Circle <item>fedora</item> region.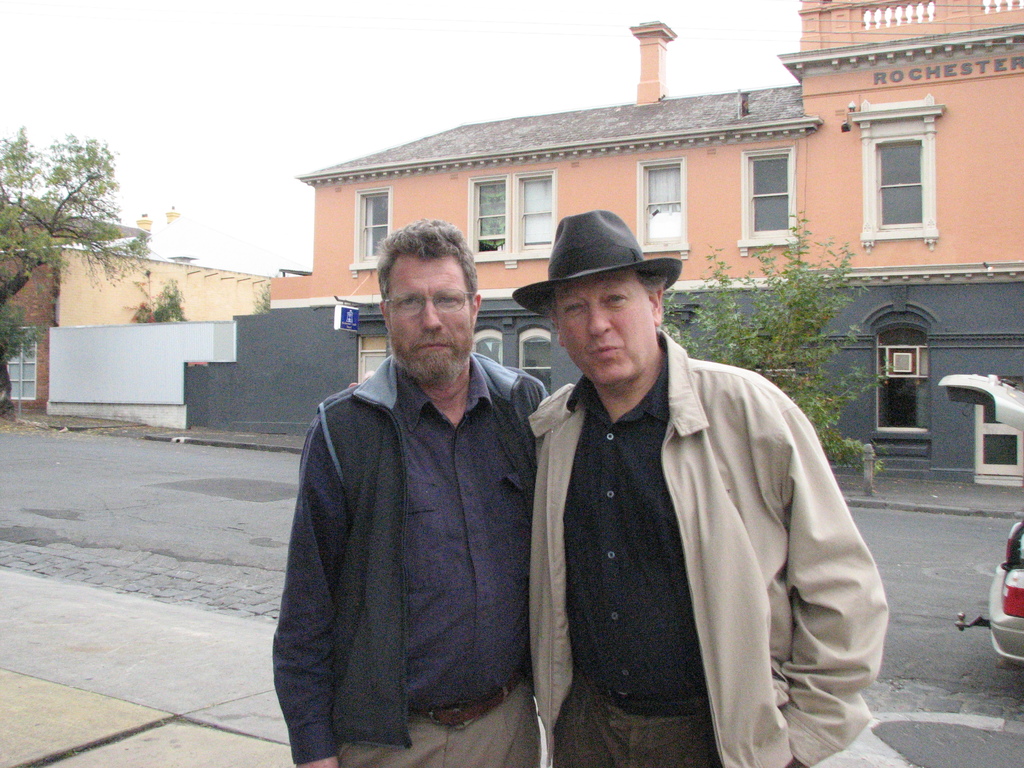
Region: {"left": 515, "top": 210, "right": 682, "bottom": 320}.
